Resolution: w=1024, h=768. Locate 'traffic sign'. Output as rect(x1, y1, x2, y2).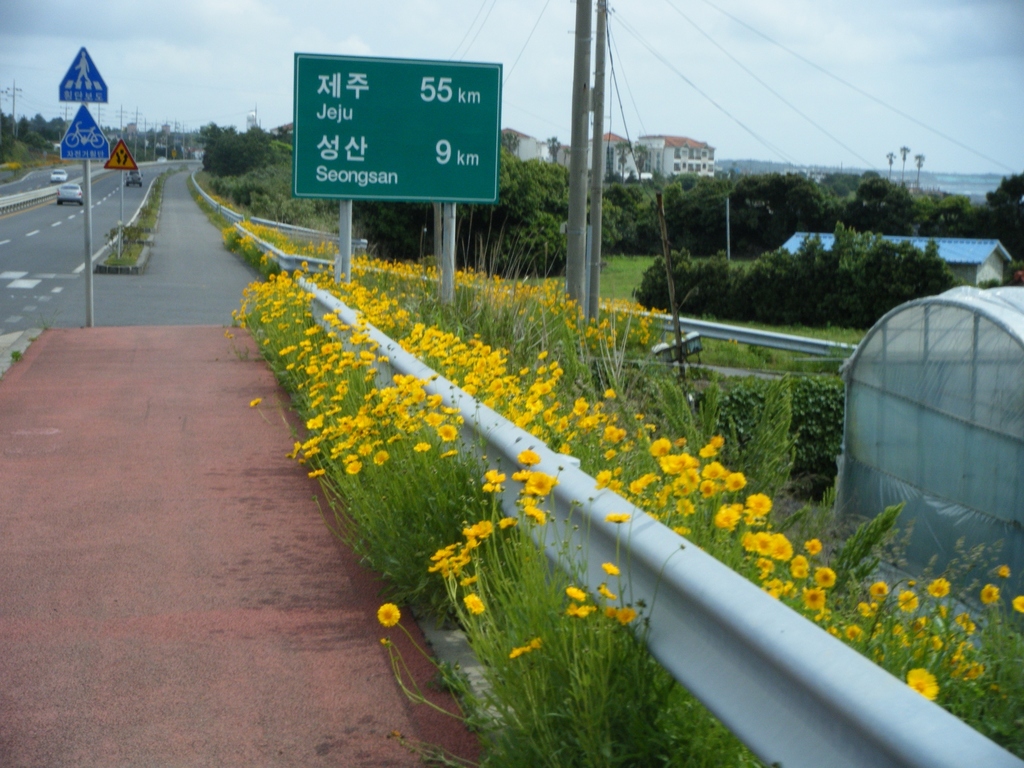
rect(56, 105, 110, 161).
